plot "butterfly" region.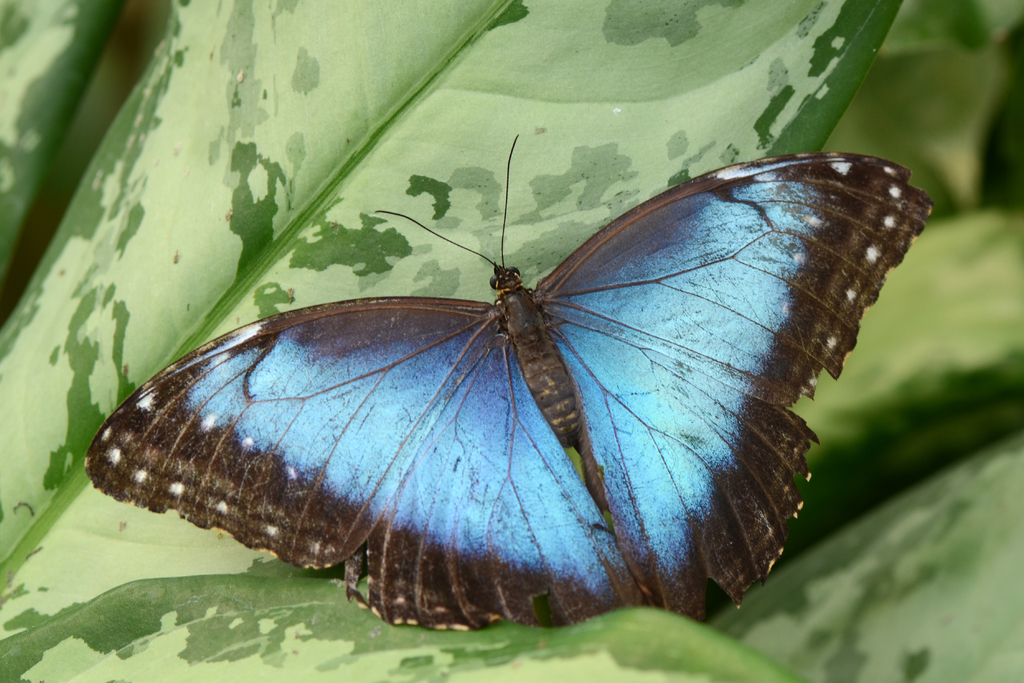
Plotted at [left=79, top=122, right=969, bottom=646].
